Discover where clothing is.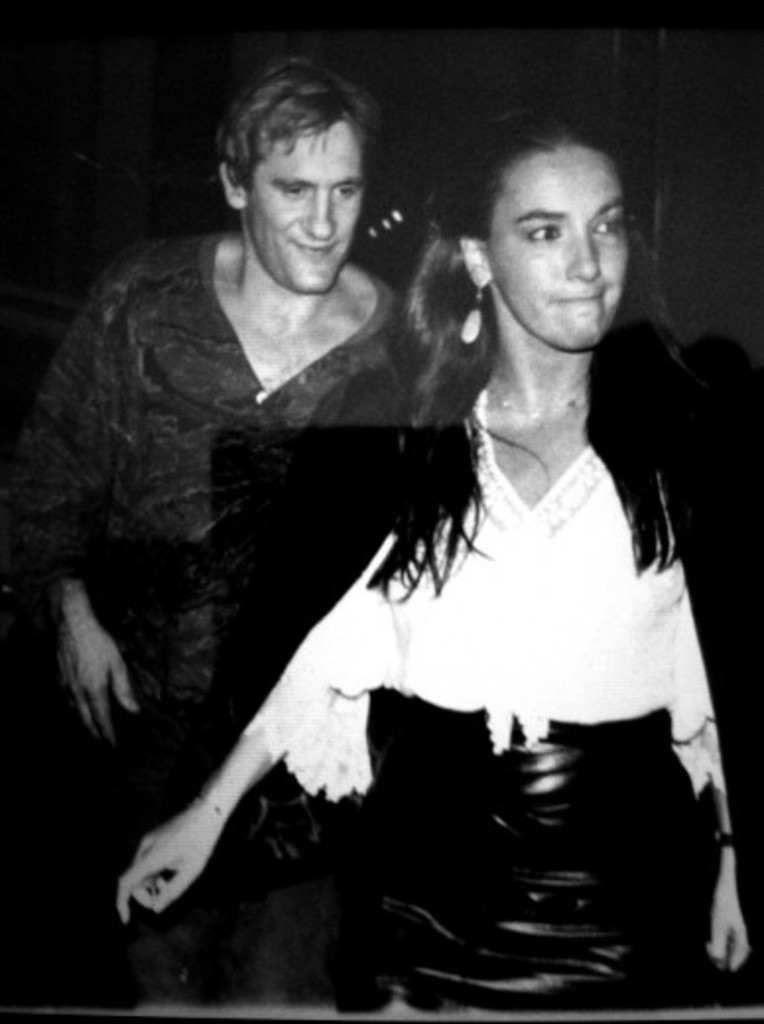
Discovered at <box>238,331,762,1022</box>.
